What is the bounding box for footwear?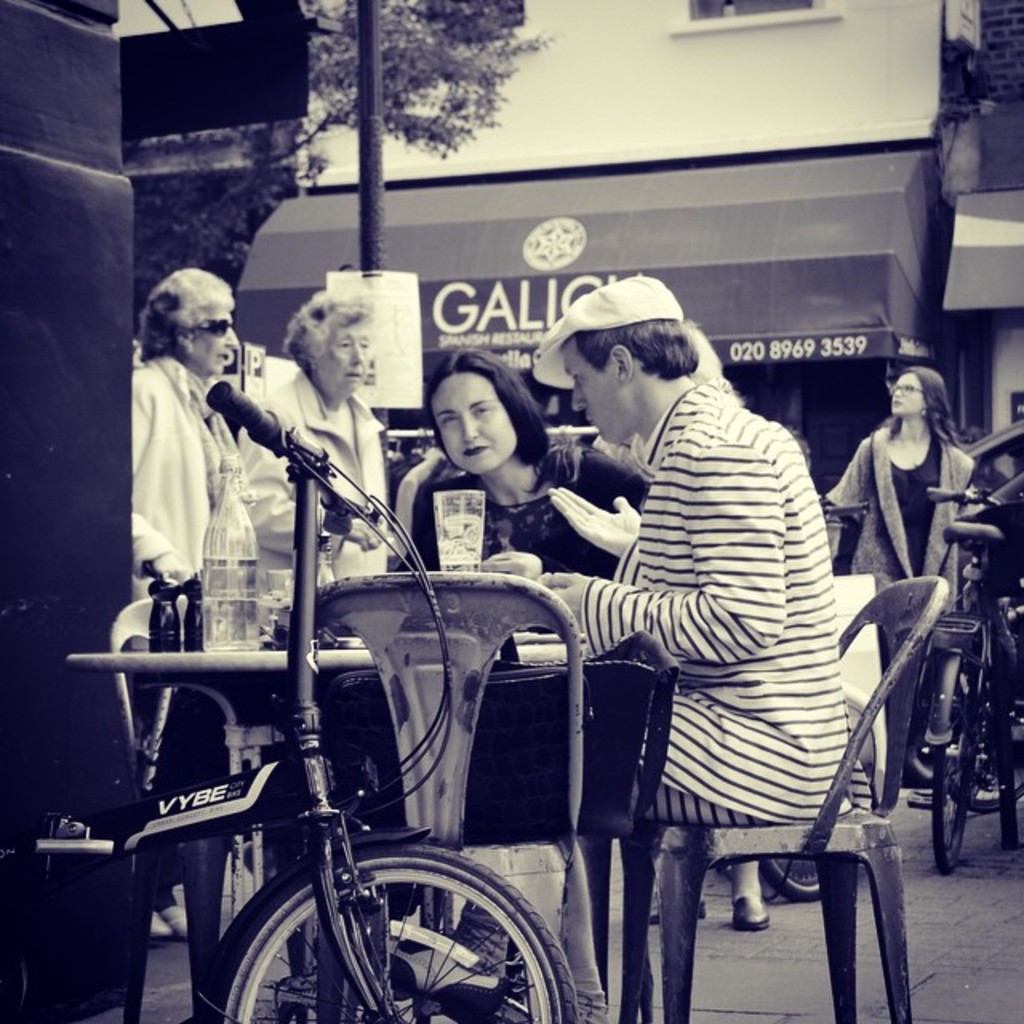
[733,886,768,936].
